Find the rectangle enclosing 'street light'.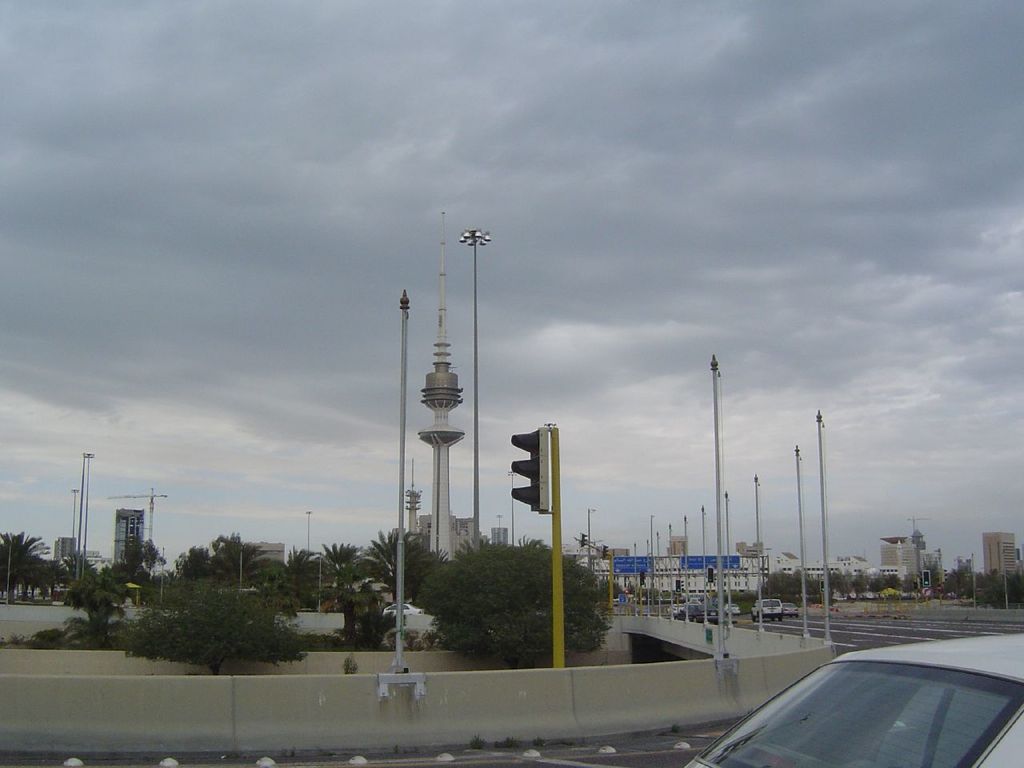
(714, 354, 740, 682).
